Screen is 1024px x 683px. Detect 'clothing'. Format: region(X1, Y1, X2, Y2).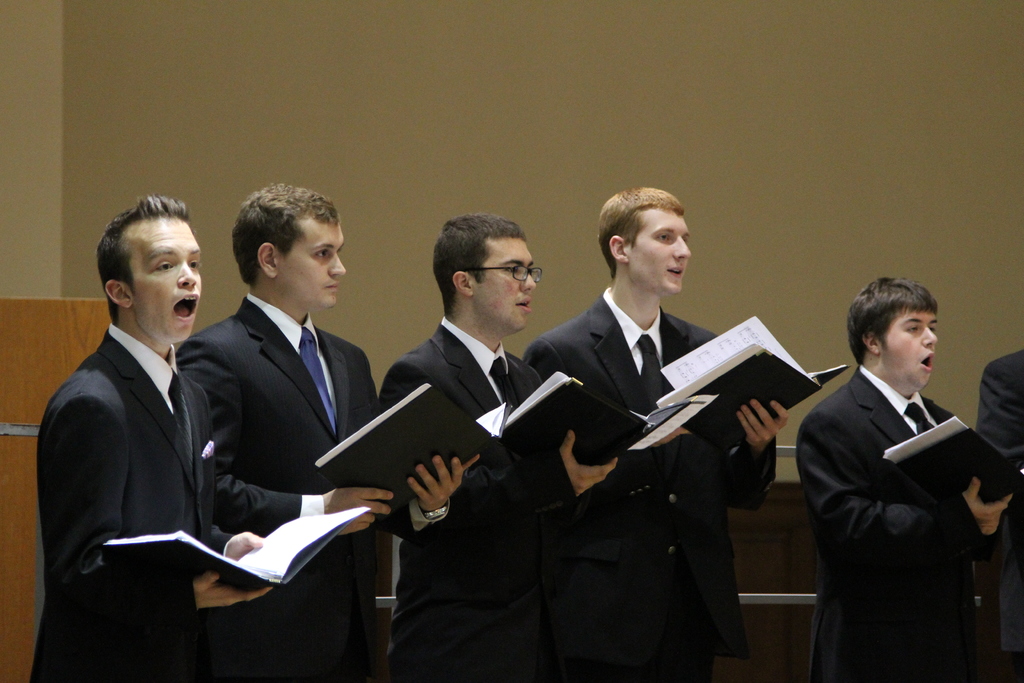
region(789, 329, 1013, 675).
